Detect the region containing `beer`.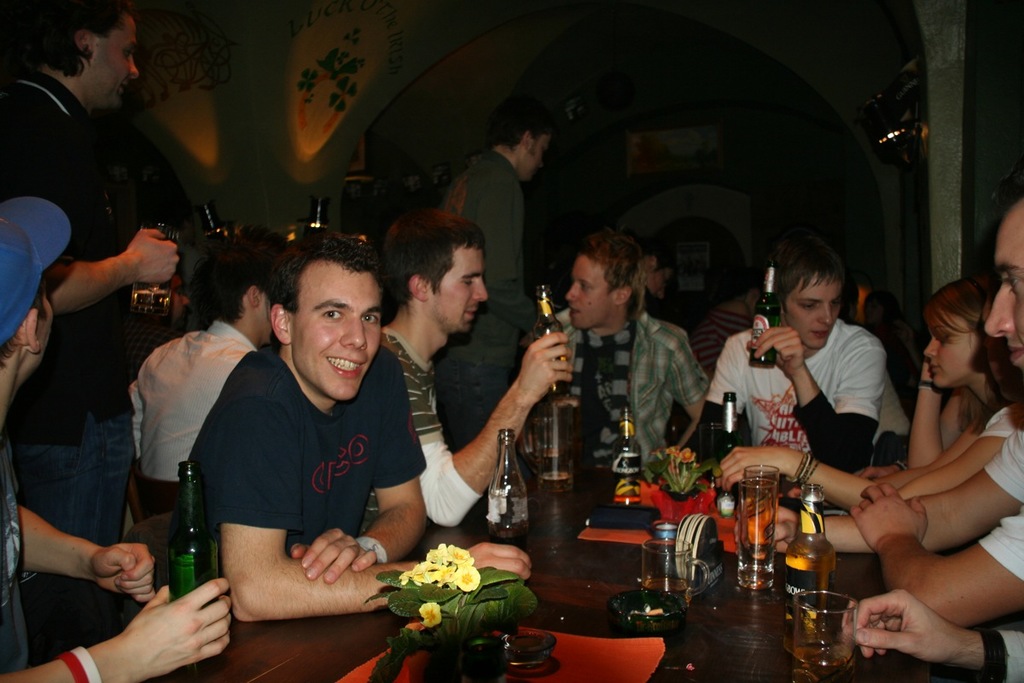
751, 263, 783, 369.
